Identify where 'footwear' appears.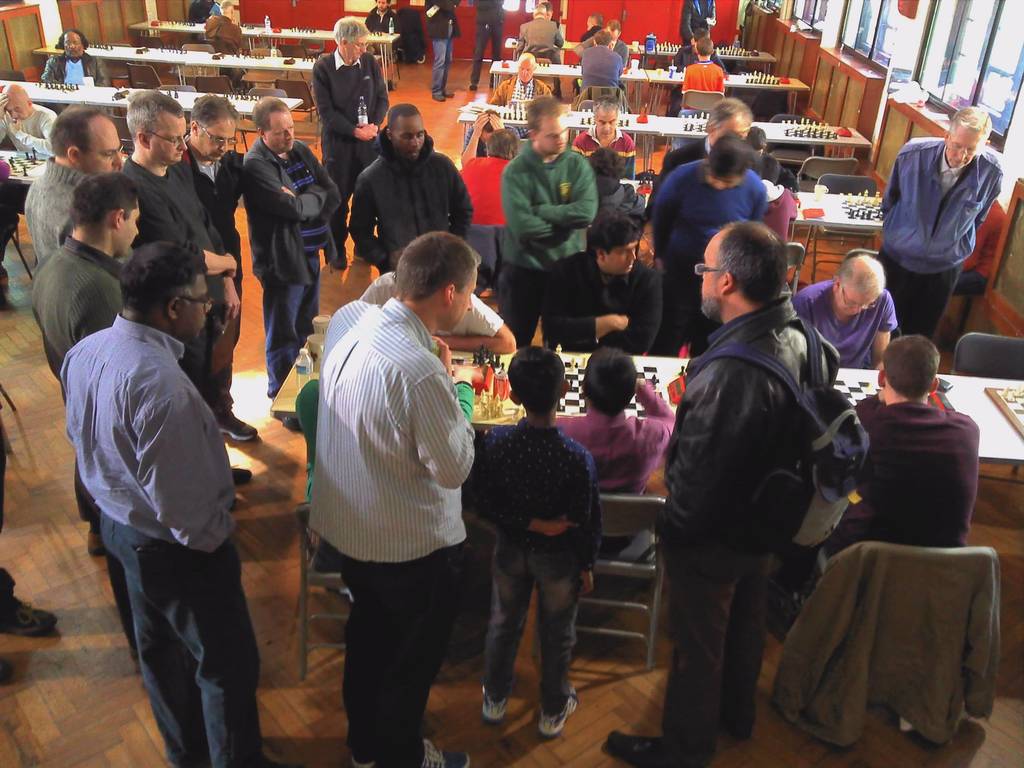
Appears at [left=534, top=683, right=579, bottom=740].
